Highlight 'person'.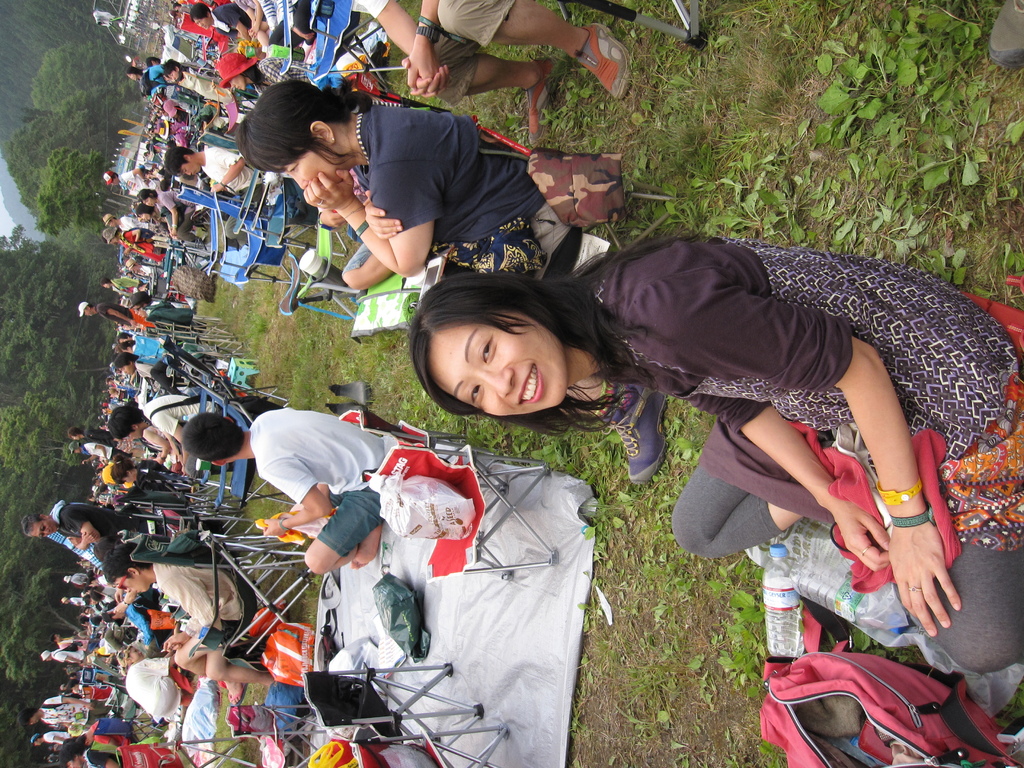
Highlighted region: [155, 119, 202, 157].
